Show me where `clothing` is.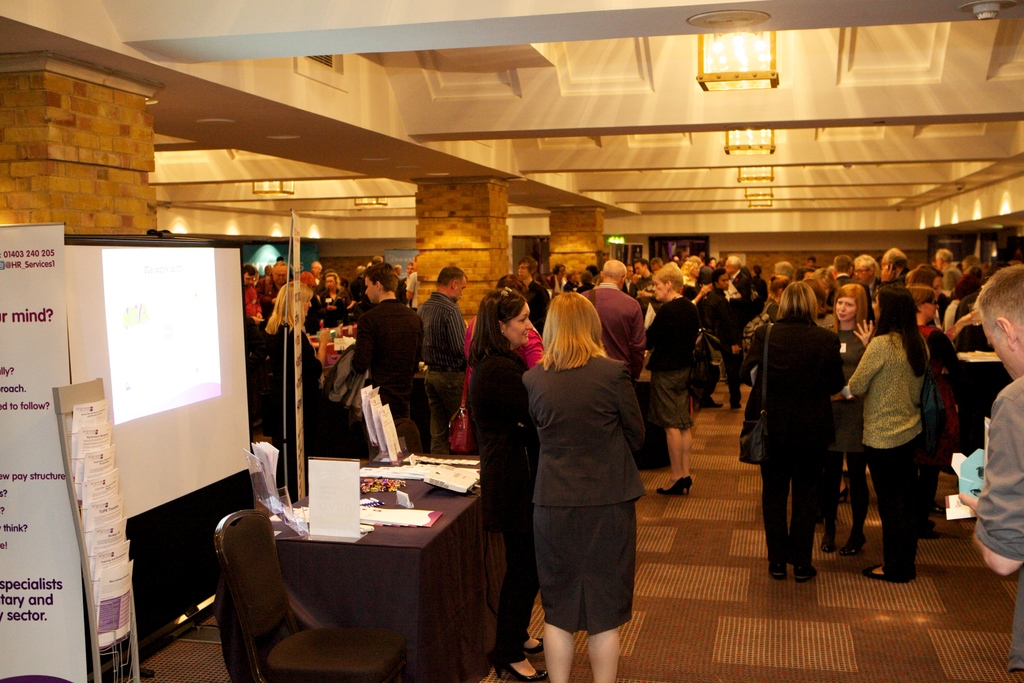
`clothing` is at x1=874 y1=449 x2=931 y2=588.
